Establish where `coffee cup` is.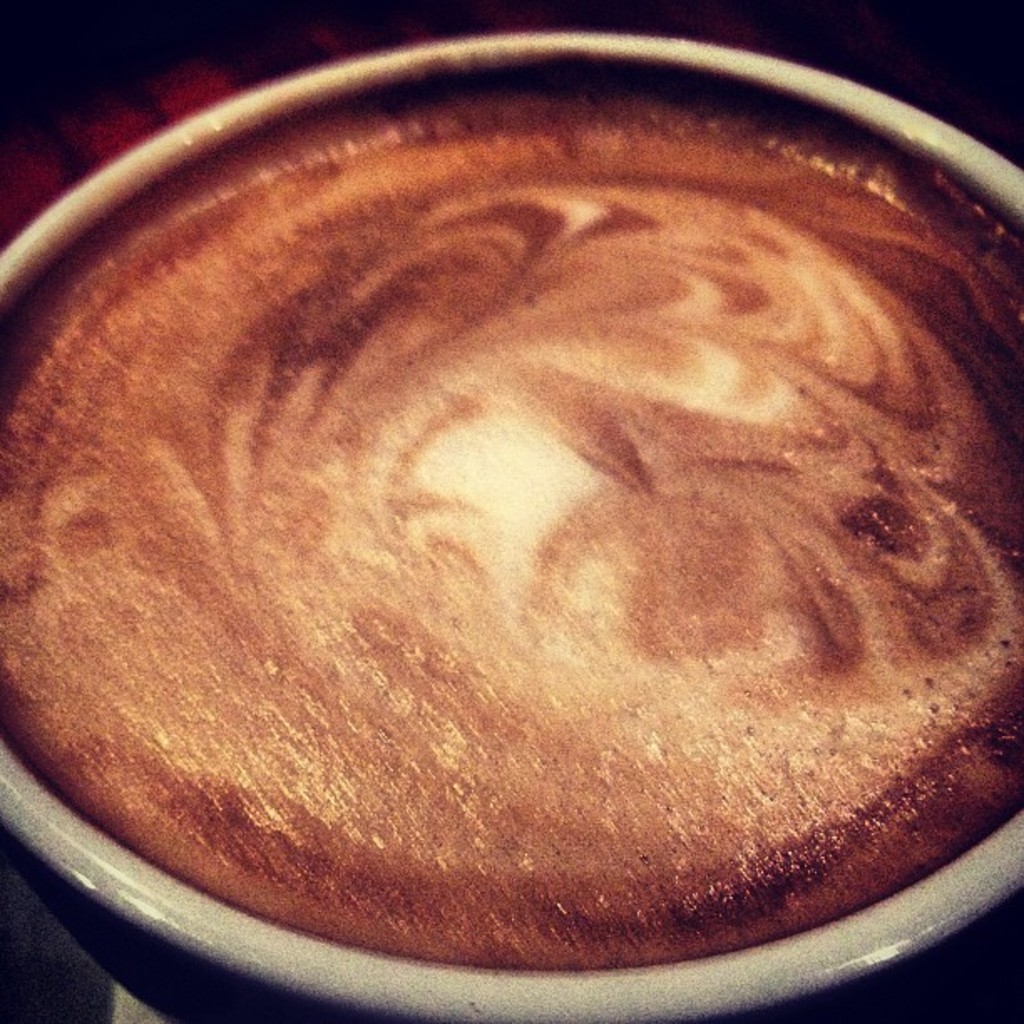
Established at [left=0, top=32, right=1022, bottom=1022].
